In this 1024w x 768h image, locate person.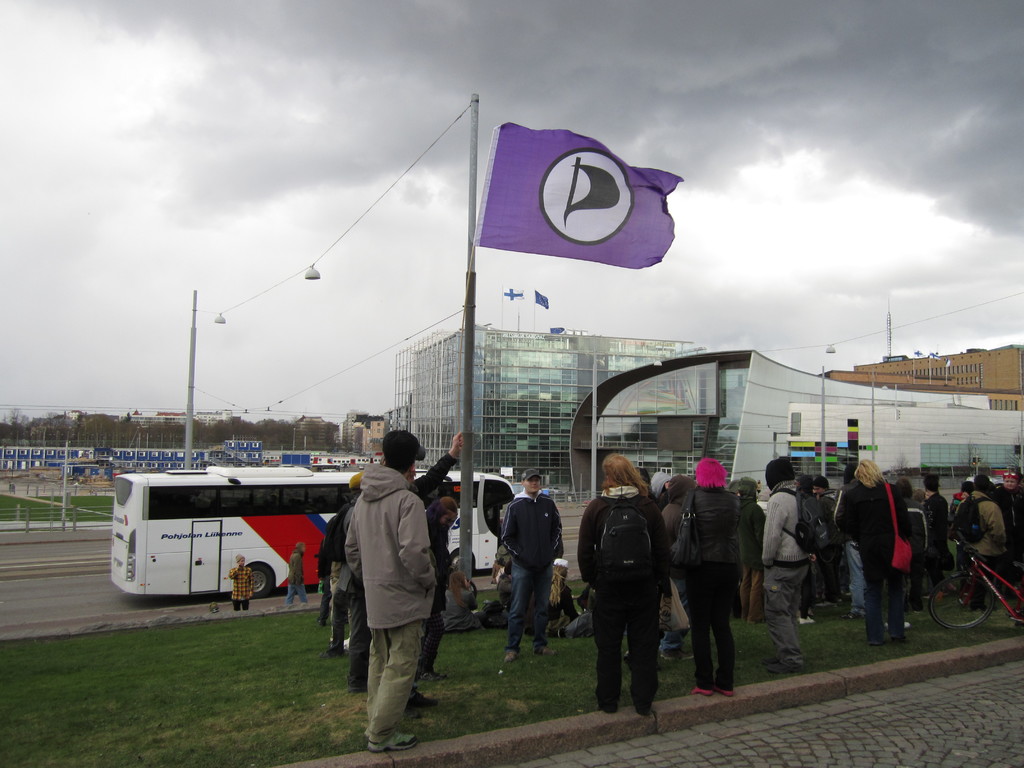
Bounding box: locate(671, 454, 744, 698).
